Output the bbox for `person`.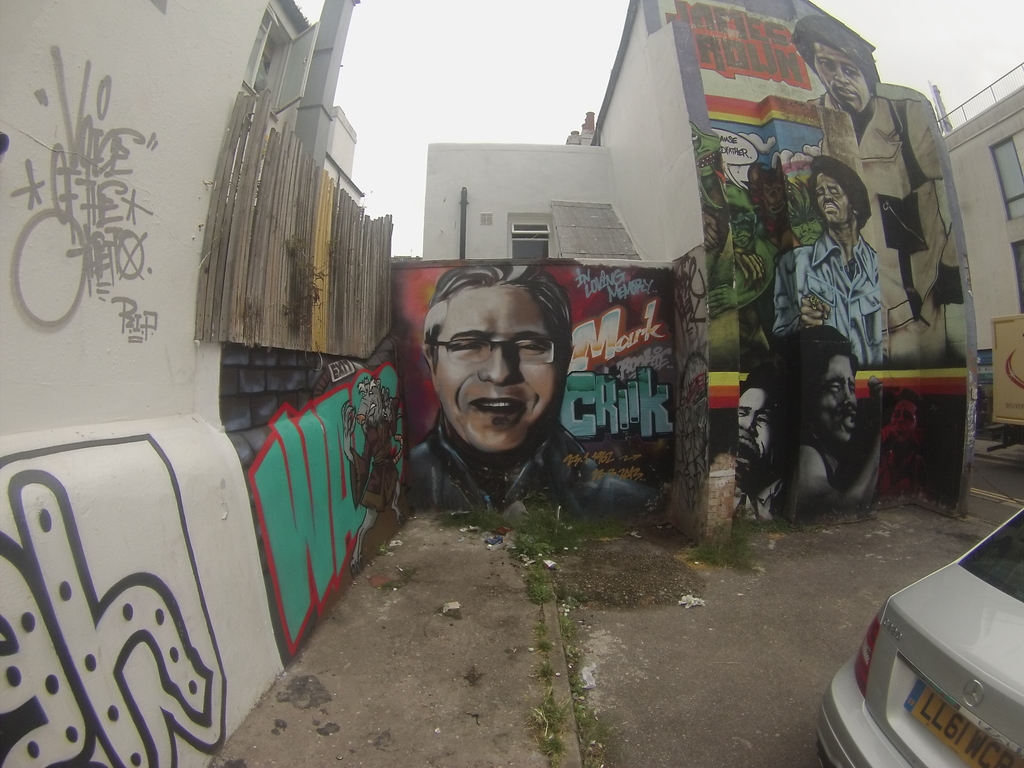
locate(409, 266, 672, 531).
